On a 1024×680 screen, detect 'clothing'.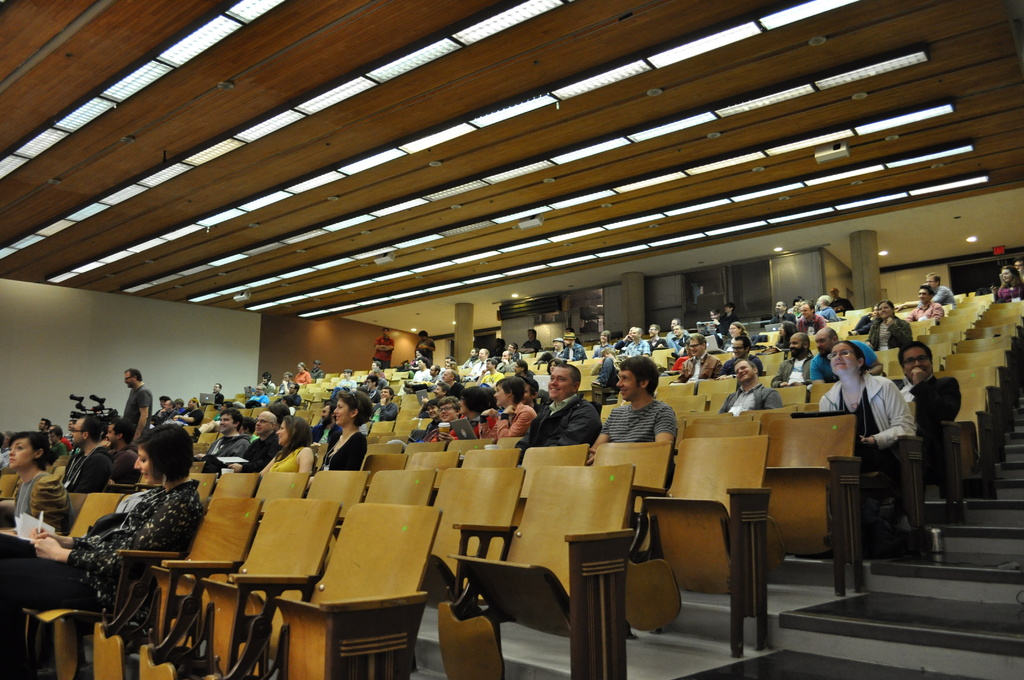
[x1=0, y1=471, x2=72, y2=532].
